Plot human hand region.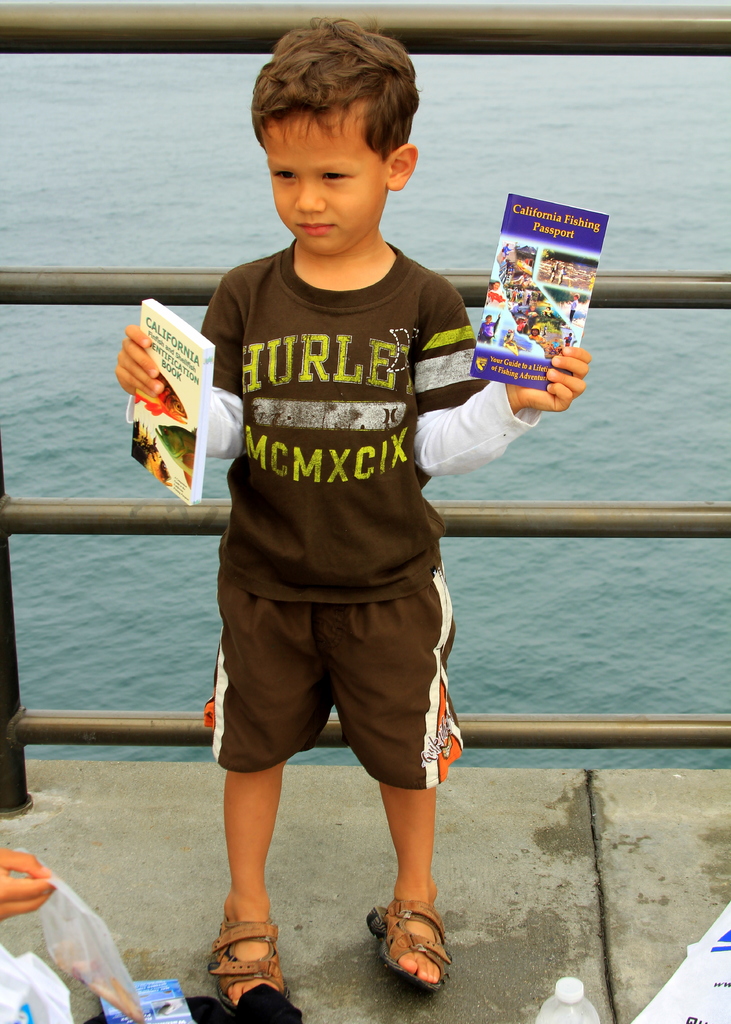
Plotted at bbox=[112, 321, 166, 398].
